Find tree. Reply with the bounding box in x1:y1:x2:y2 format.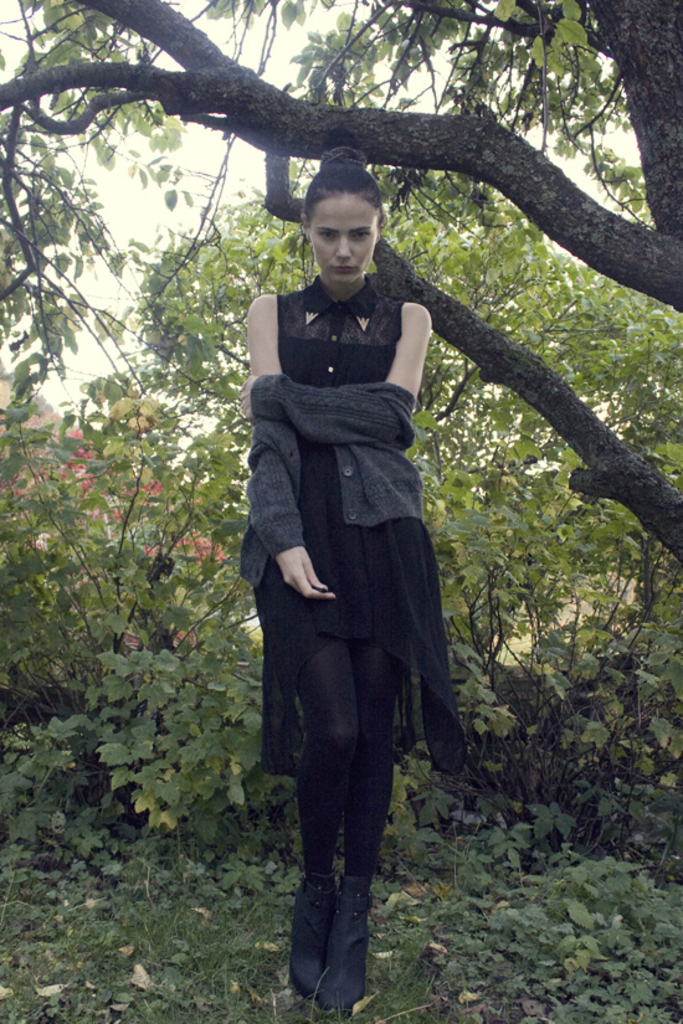
128:156:682:668.
